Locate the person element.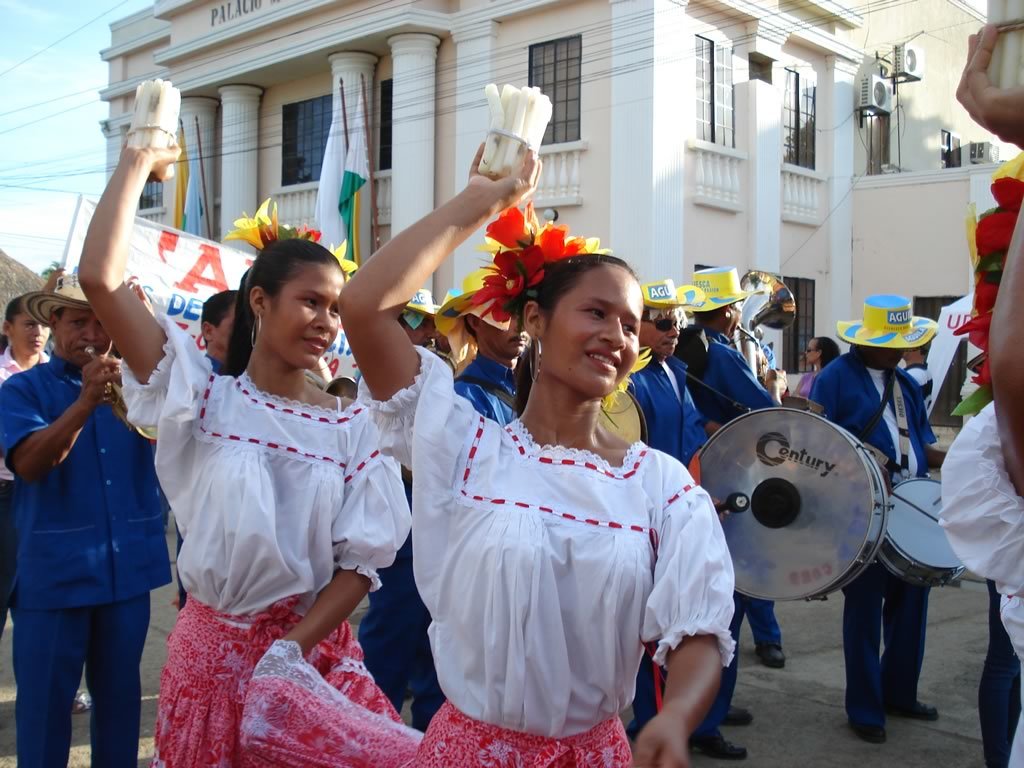
Element bbox: left=802, top=291, right=941, bottom=745.
